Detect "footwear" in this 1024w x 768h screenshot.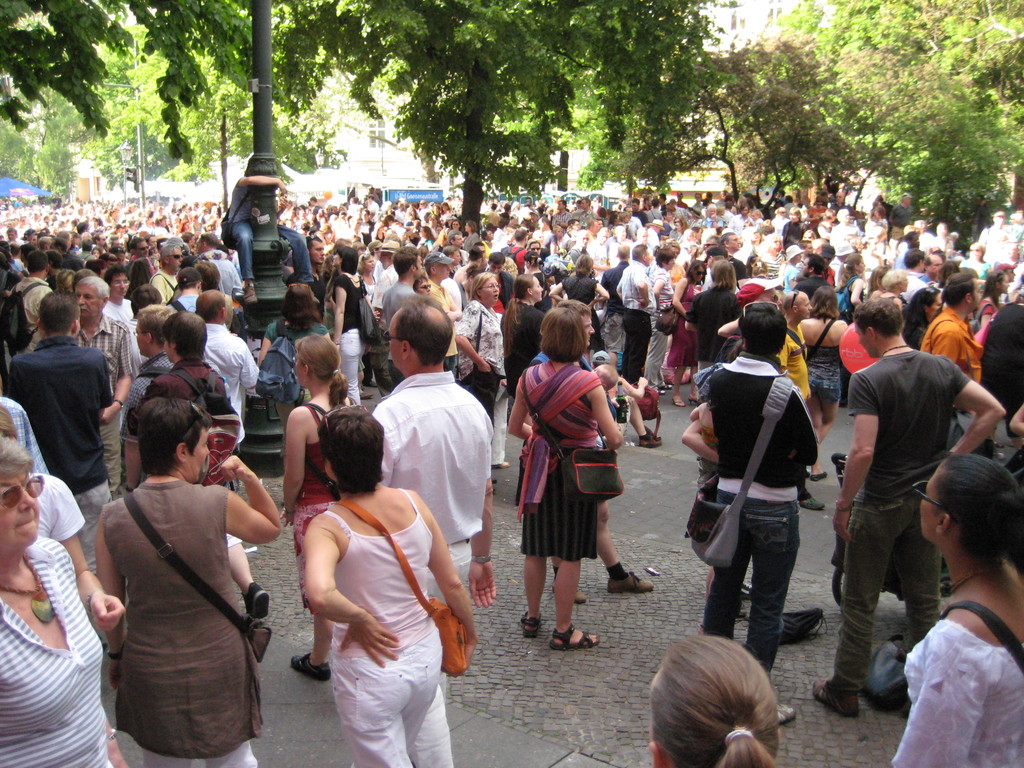
Detection: 772/704/797/729.
